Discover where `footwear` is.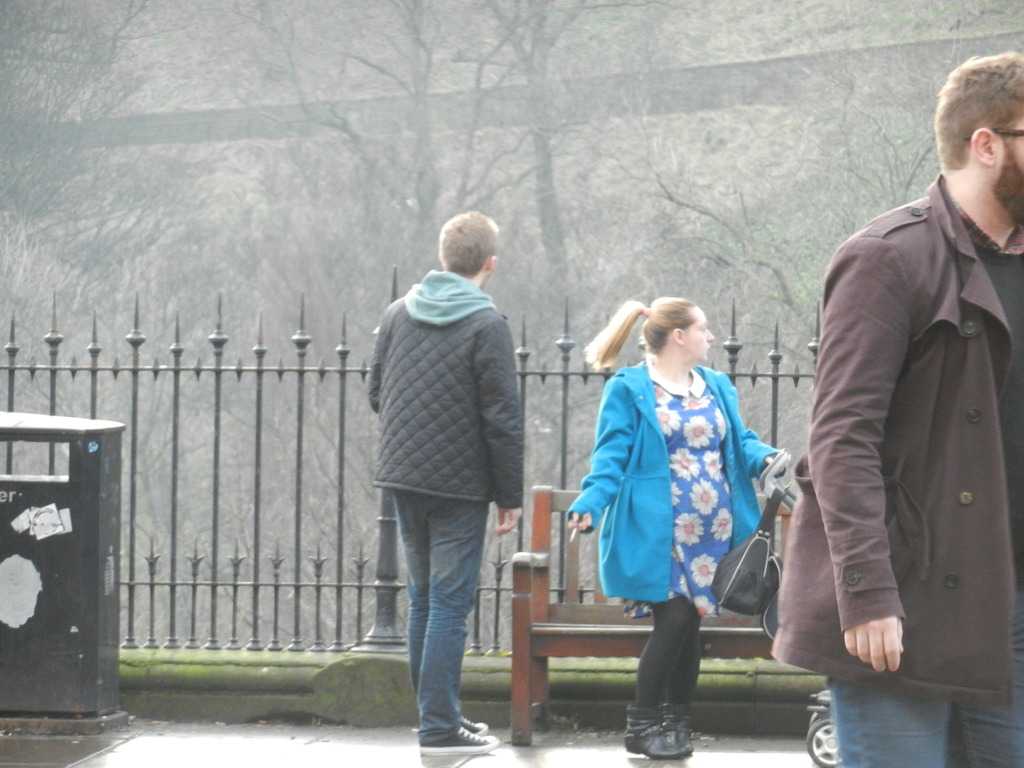
Discovered at x1=627, y1=715, x2=685, y2=746.
